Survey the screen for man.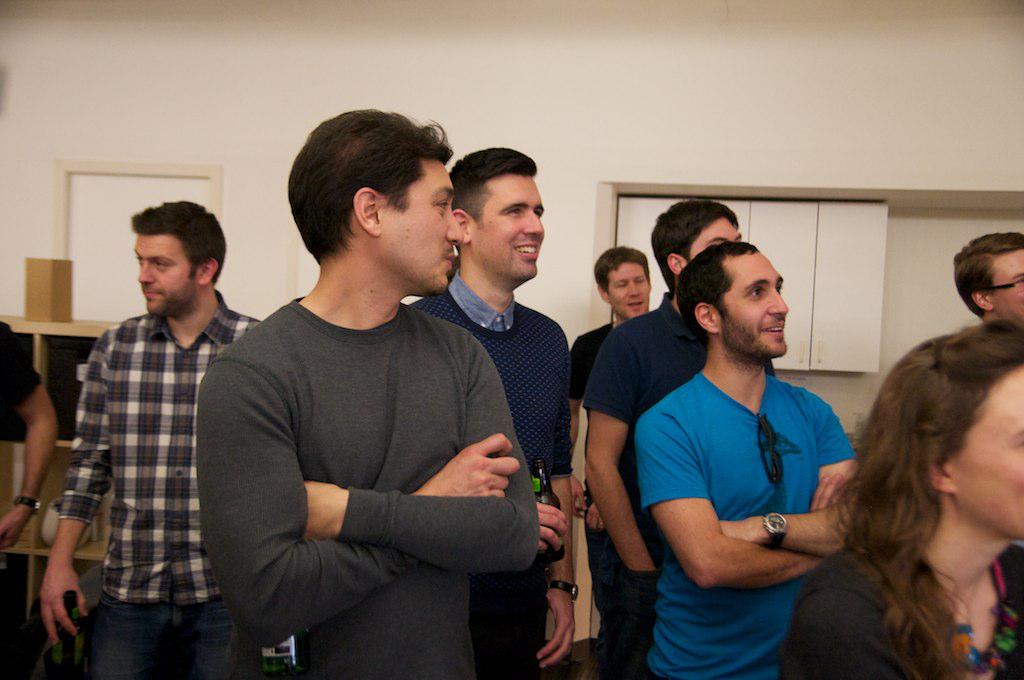
Survey found: [406,141,580,679].
